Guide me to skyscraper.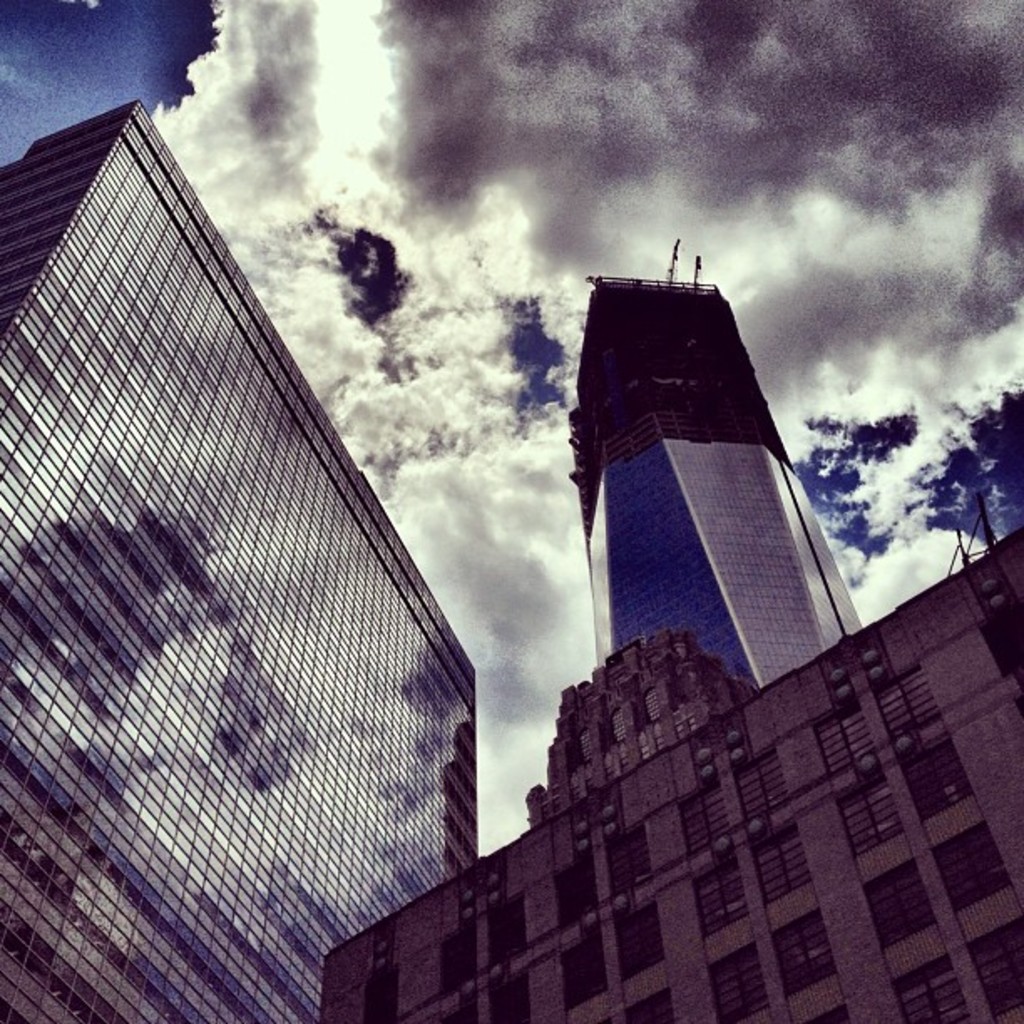
Guidance: {"left": 3, "top": 104, "right": 484, "bottom": 1022}.
